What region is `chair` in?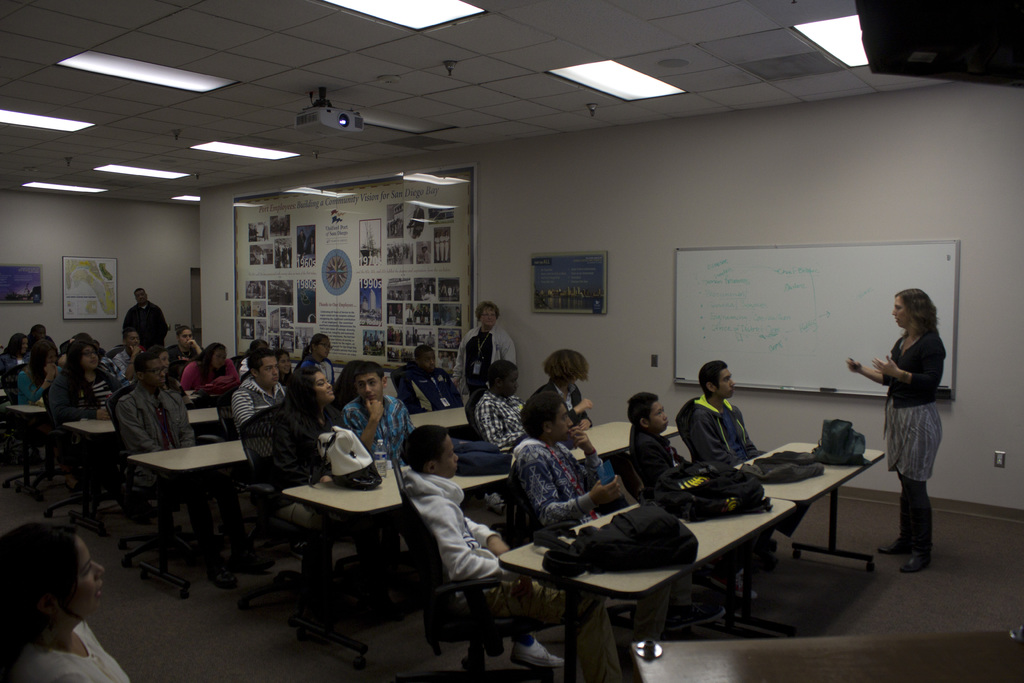
box=[667, 397, 700, 447].
